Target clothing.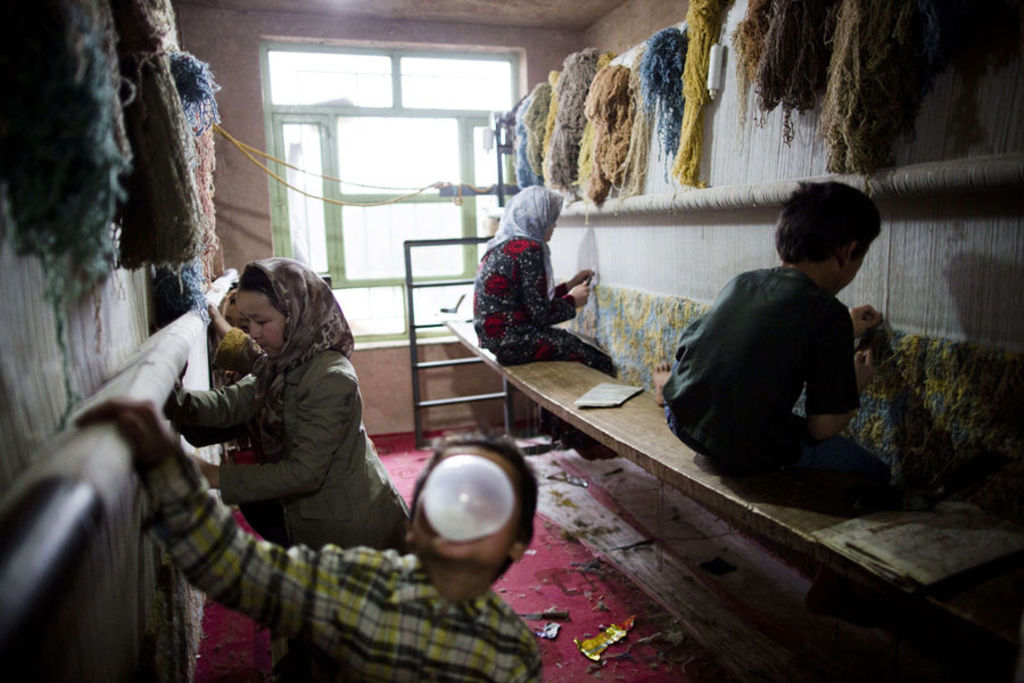
Target region: bbox=[472, 237, 617, 375].
